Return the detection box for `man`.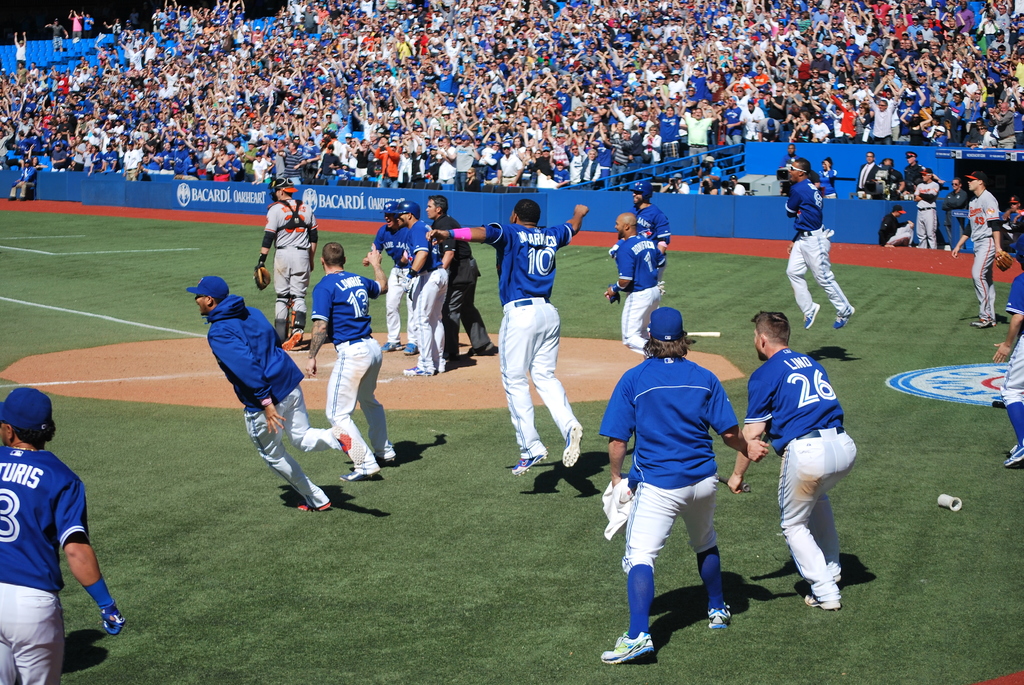
left=248, top=177, right=317, bottom=354.
